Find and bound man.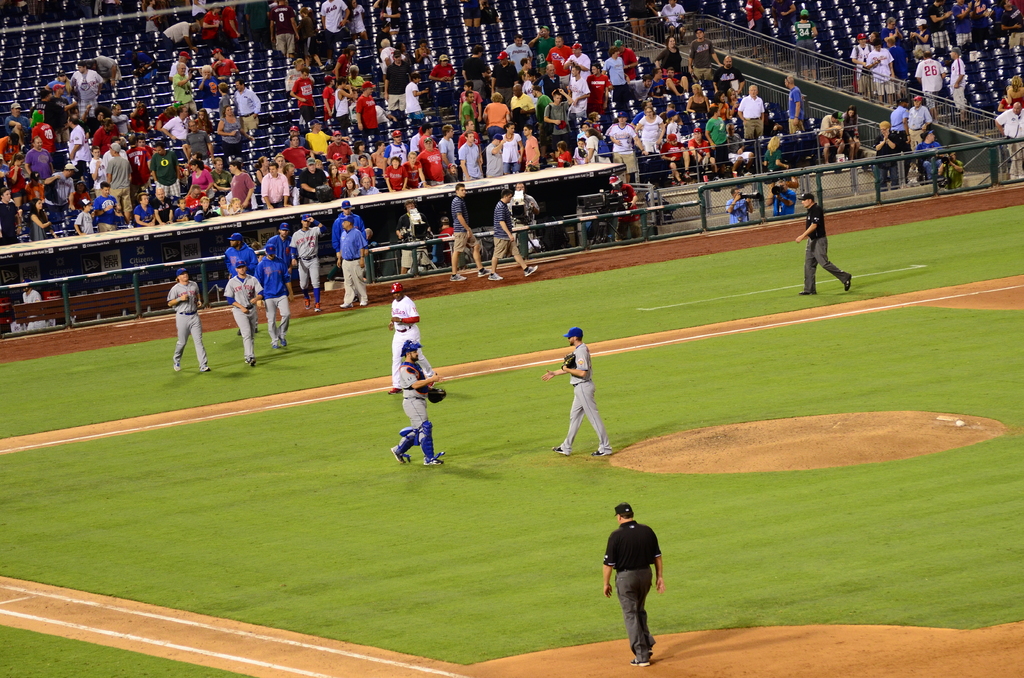
Bound: l=541, t=327, r=614, b=459.
